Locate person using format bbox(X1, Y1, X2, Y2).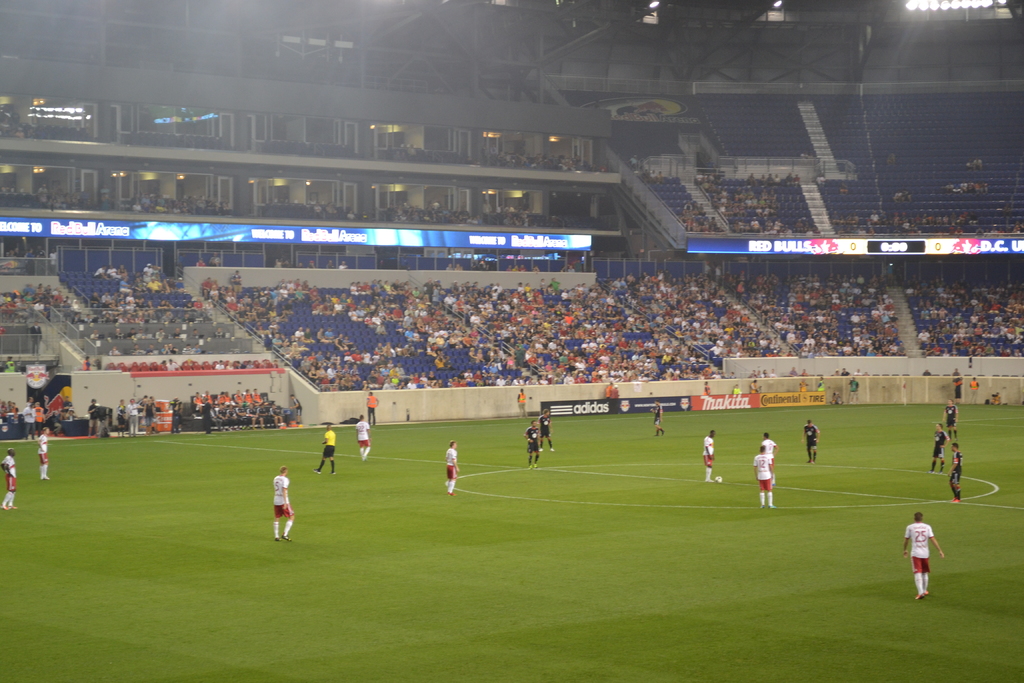
bbox(0, 446, 18, 514).
